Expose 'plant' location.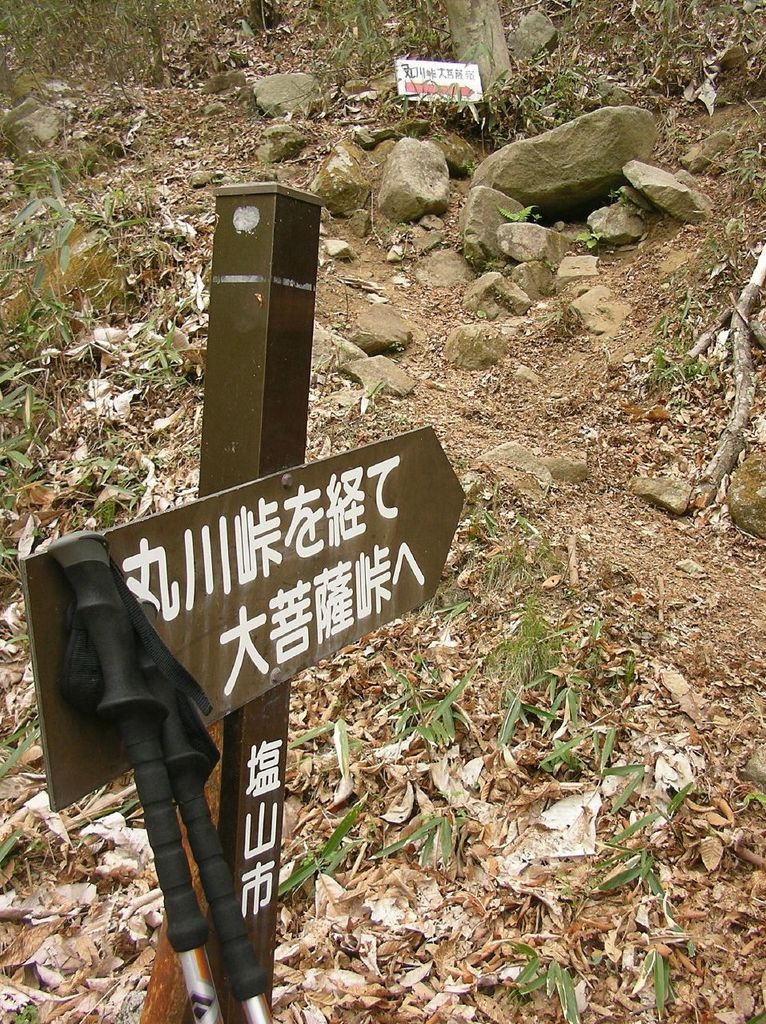
Exposed at region(13, 997, 37, 1020).
